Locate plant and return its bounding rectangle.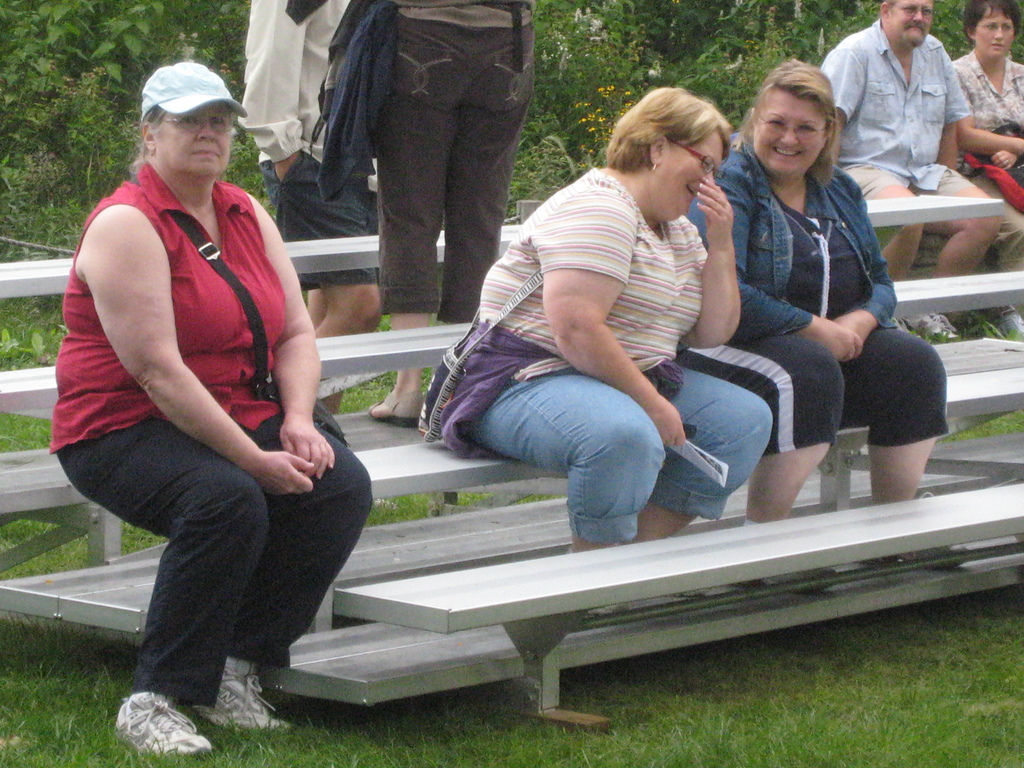
box(0, 580, 1021, 767).
